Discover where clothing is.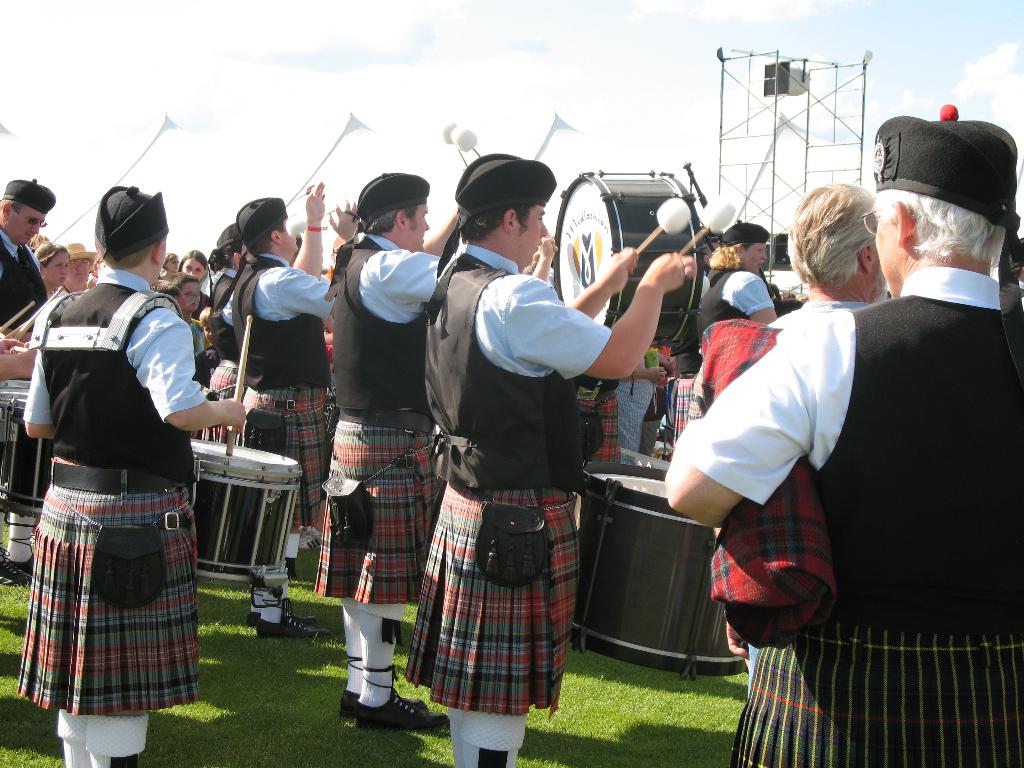
Discovered at 678/265/1023/767.
